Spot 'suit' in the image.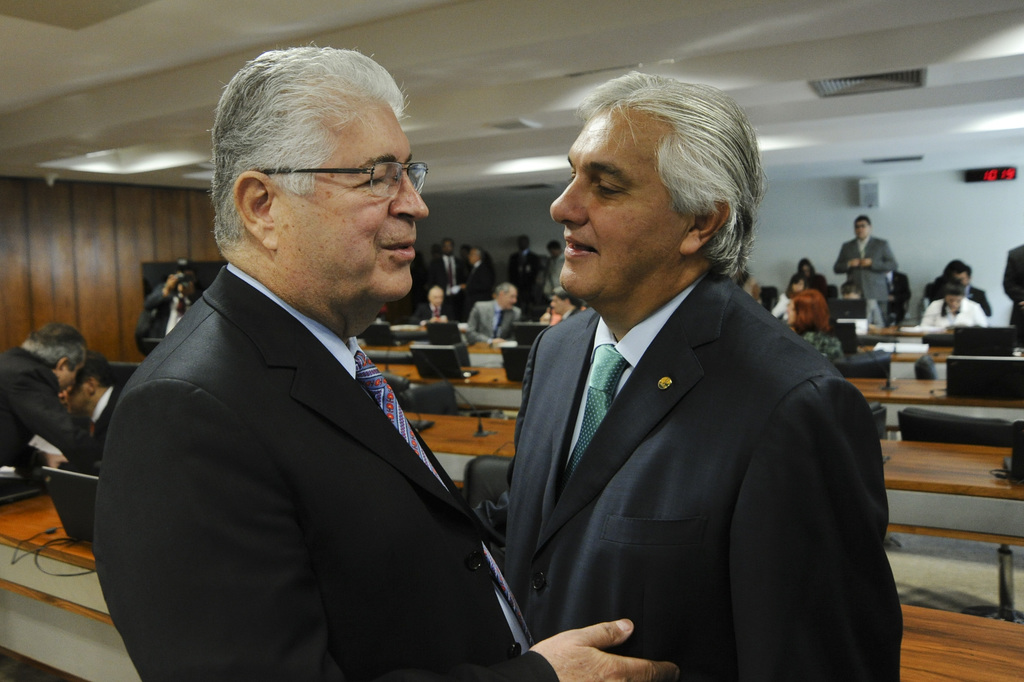
'suit' found at (506, 252, 545, 300).
